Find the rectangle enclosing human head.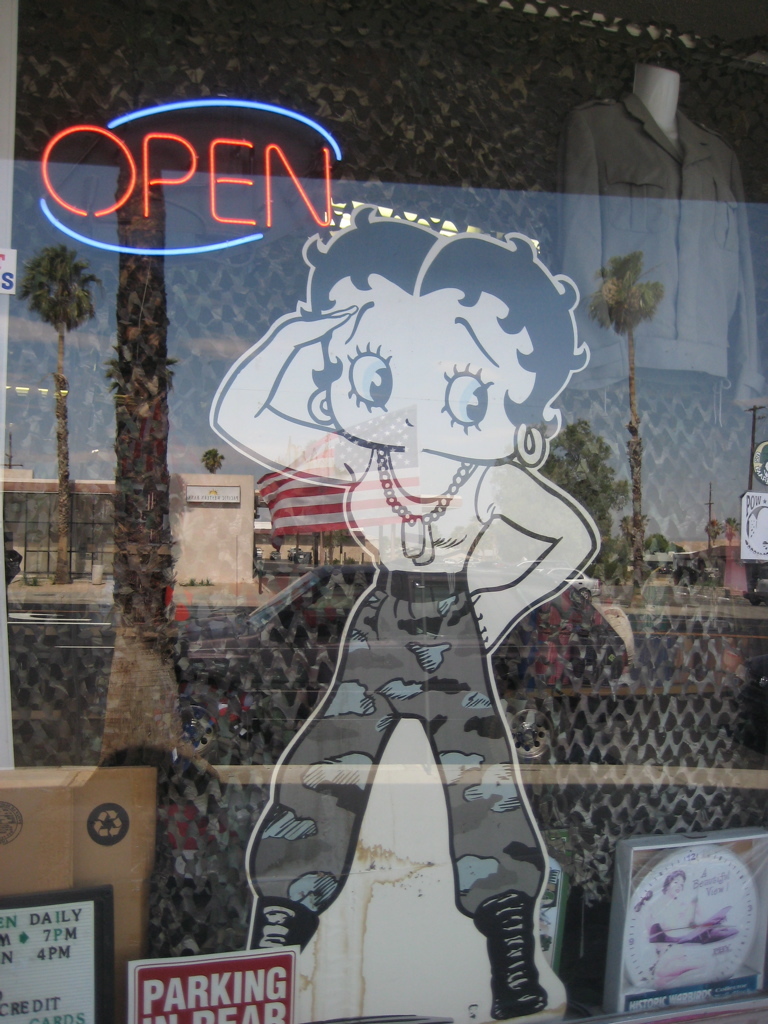
309 187 590 467.
